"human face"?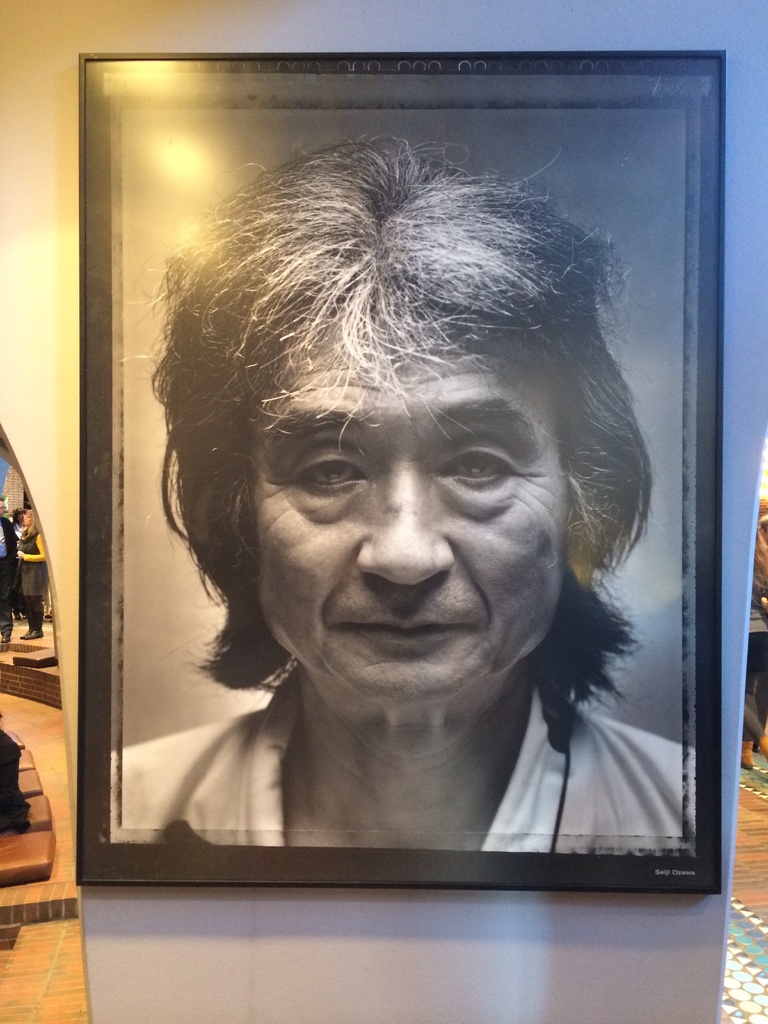
bbox(254, 294, 562, 702)
